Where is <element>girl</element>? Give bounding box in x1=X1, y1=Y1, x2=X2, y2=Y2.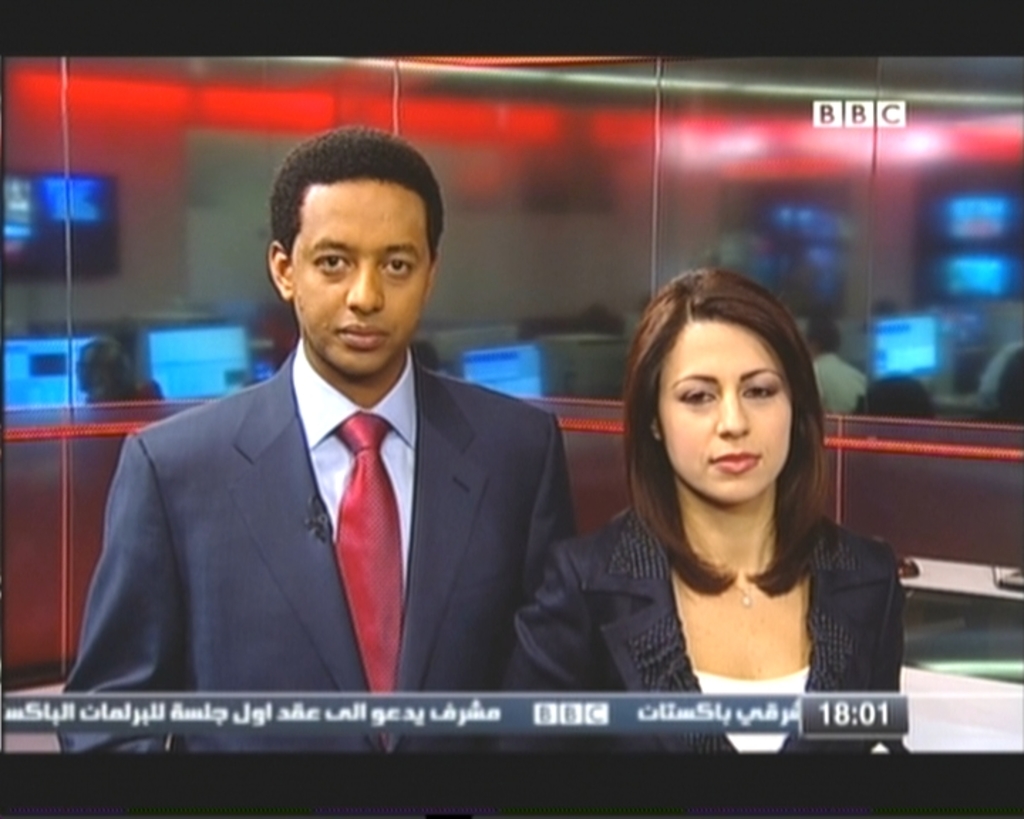
x1=496, y1=270, x2=902, y2=754.
